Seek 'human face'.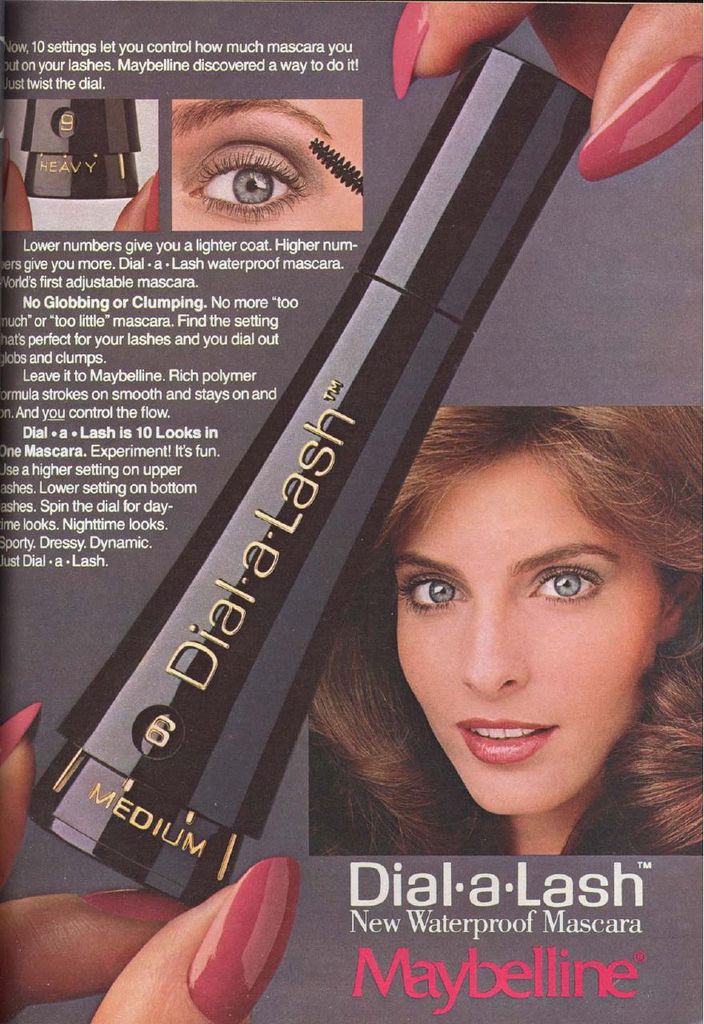
Rect(173, 102, 359, 239).
